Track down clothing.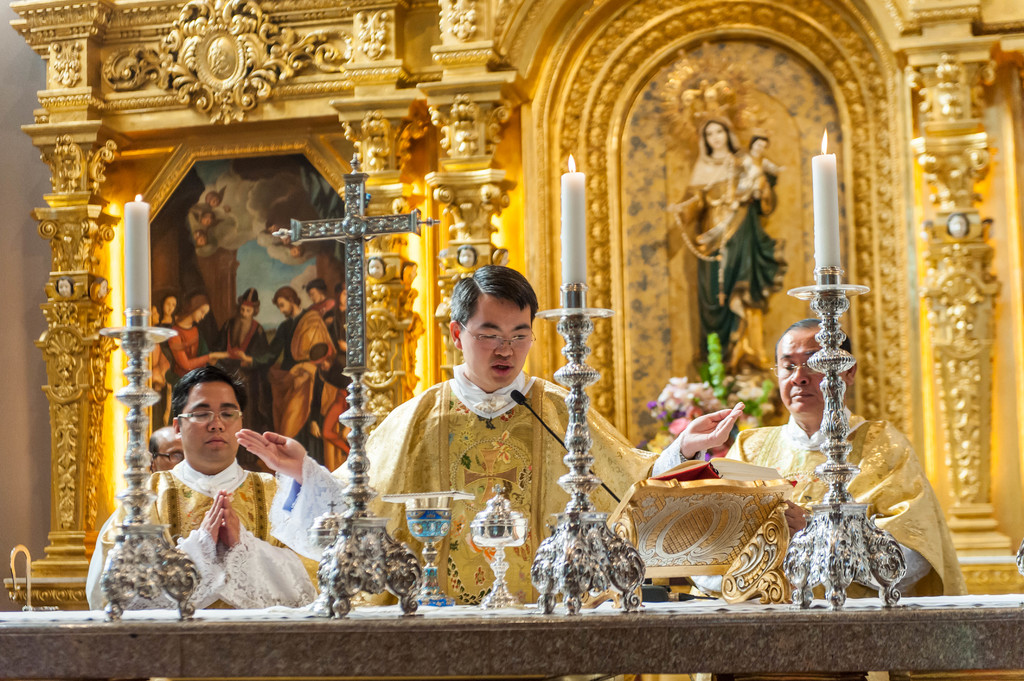
Tracked to region(251, 307, 333, 464).
